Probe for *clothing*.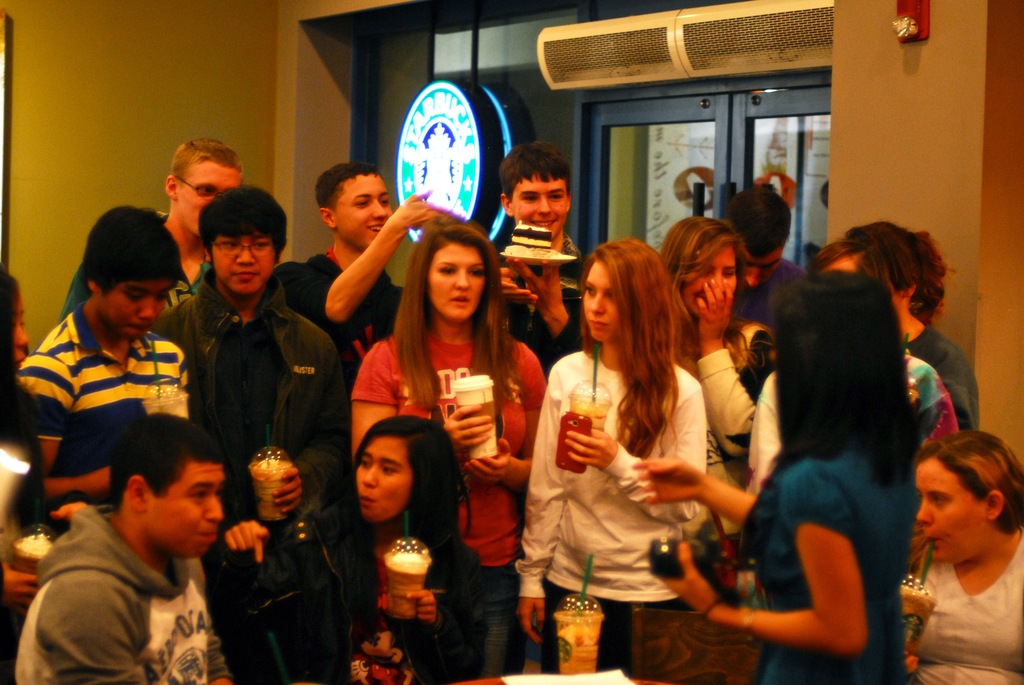
Probe result: left=898, top=316, right=979, bottom=442.
